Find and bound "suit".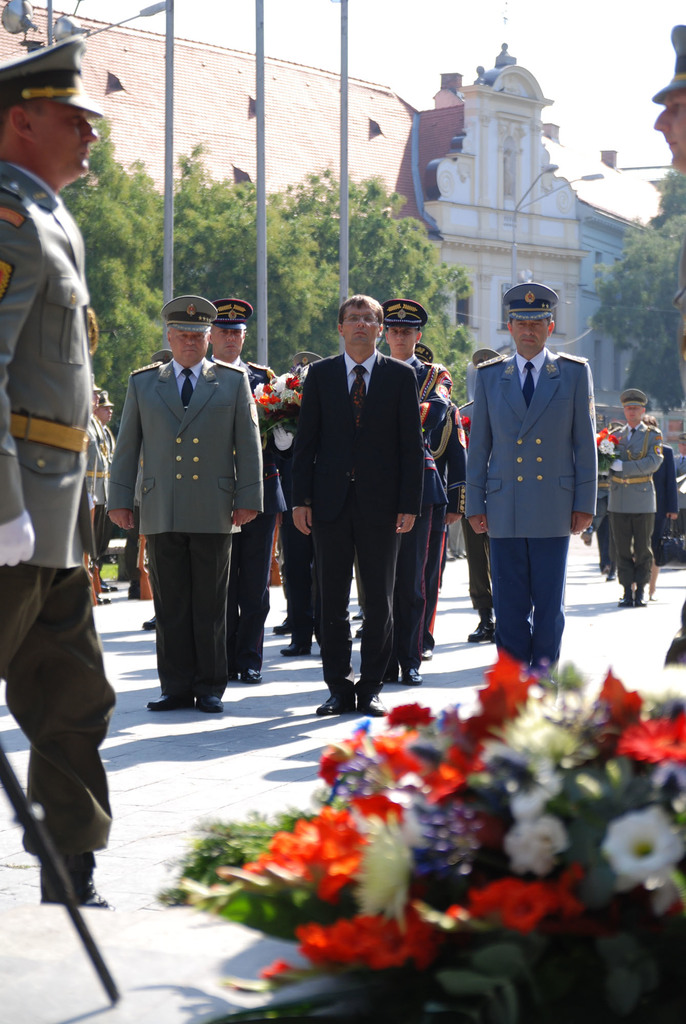
Bound: crop(648, 445, 683, 522).
